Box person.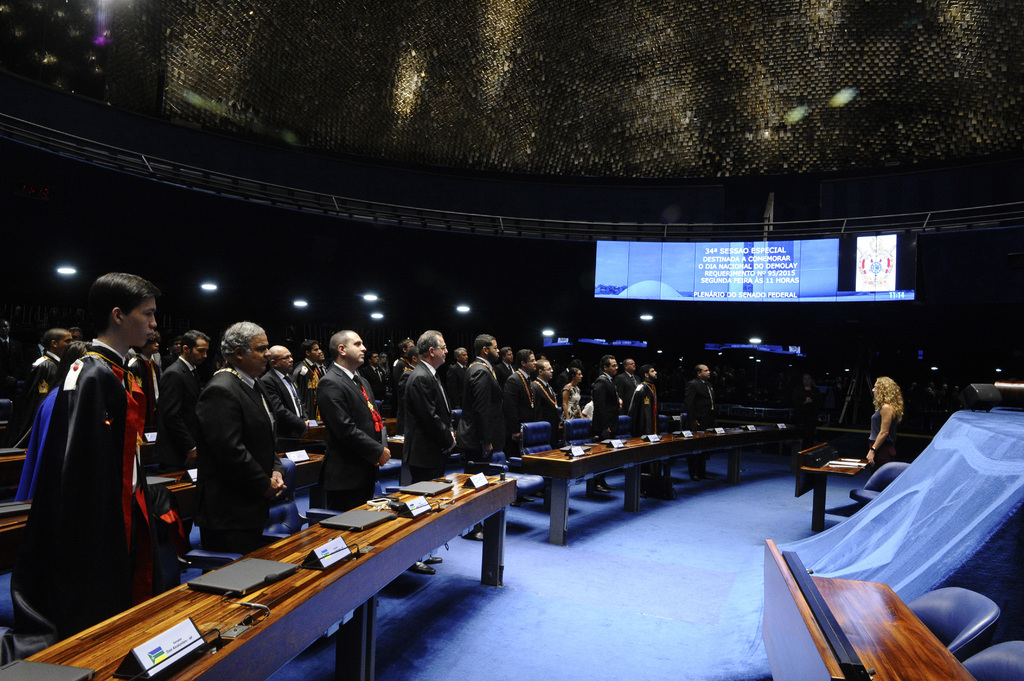
[871,376,905,472].
